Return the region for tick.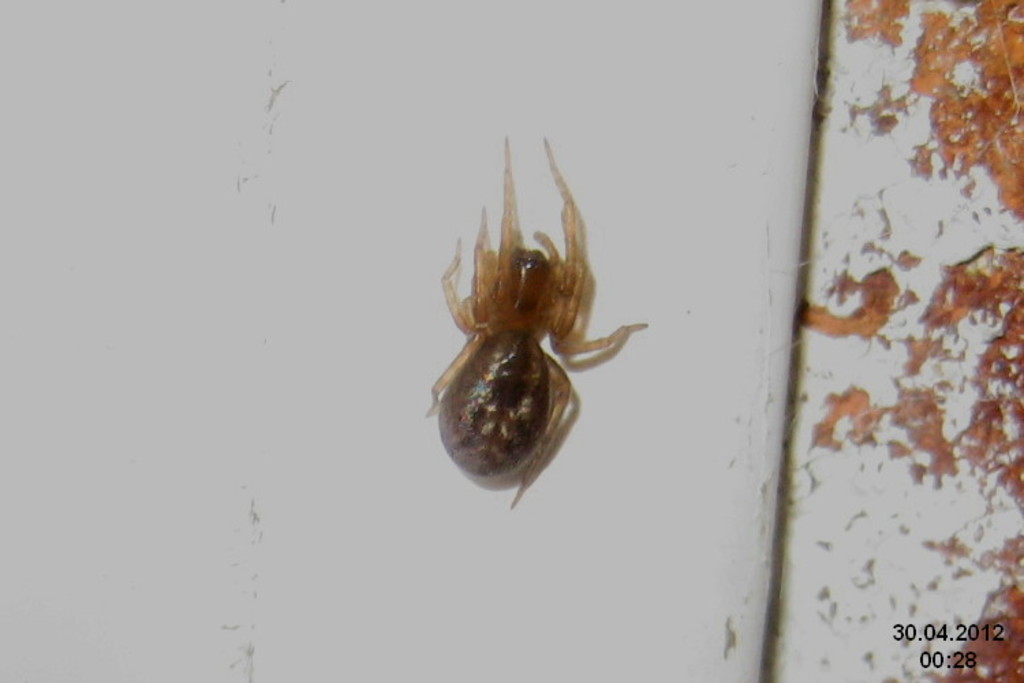
BBox(419, 130, 650, 511).
